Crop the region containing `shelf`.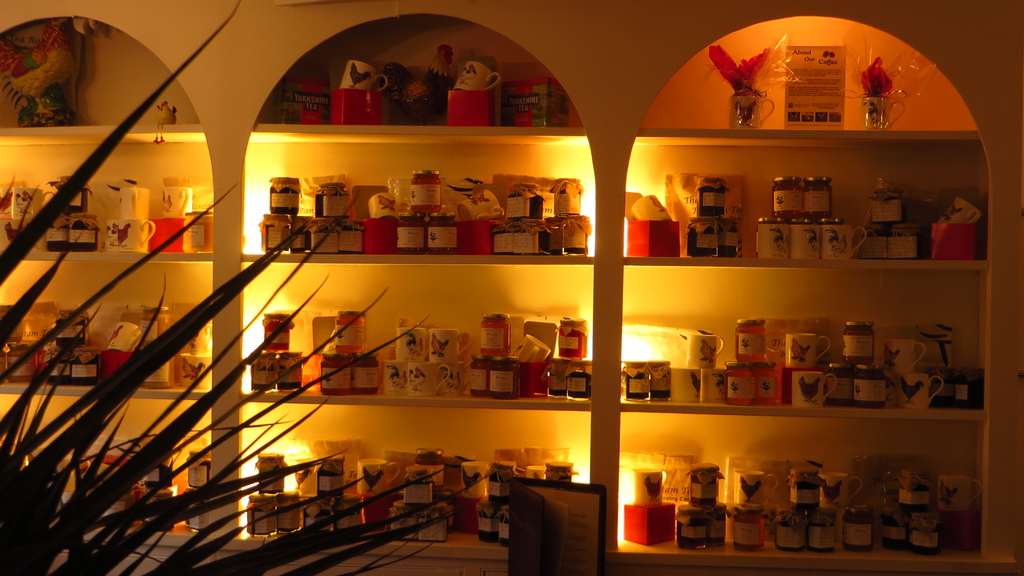
Crop region: l=256, t=102, r=586, b=141.
